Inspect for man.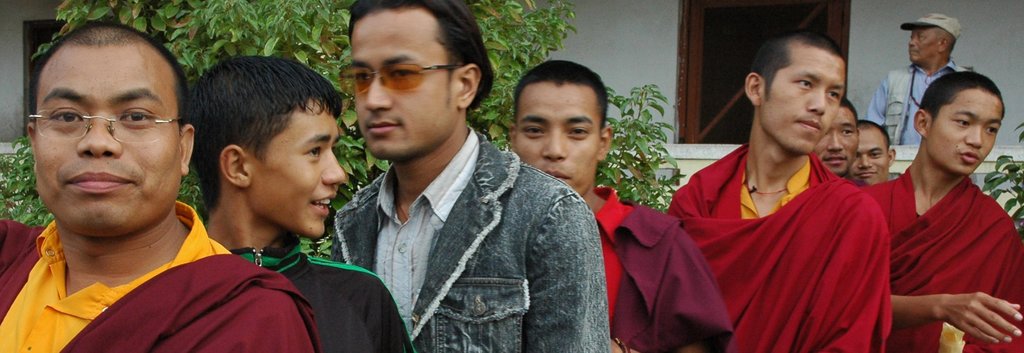
Inspection: [x1=812, y1=95, x2=861, y2=177].
